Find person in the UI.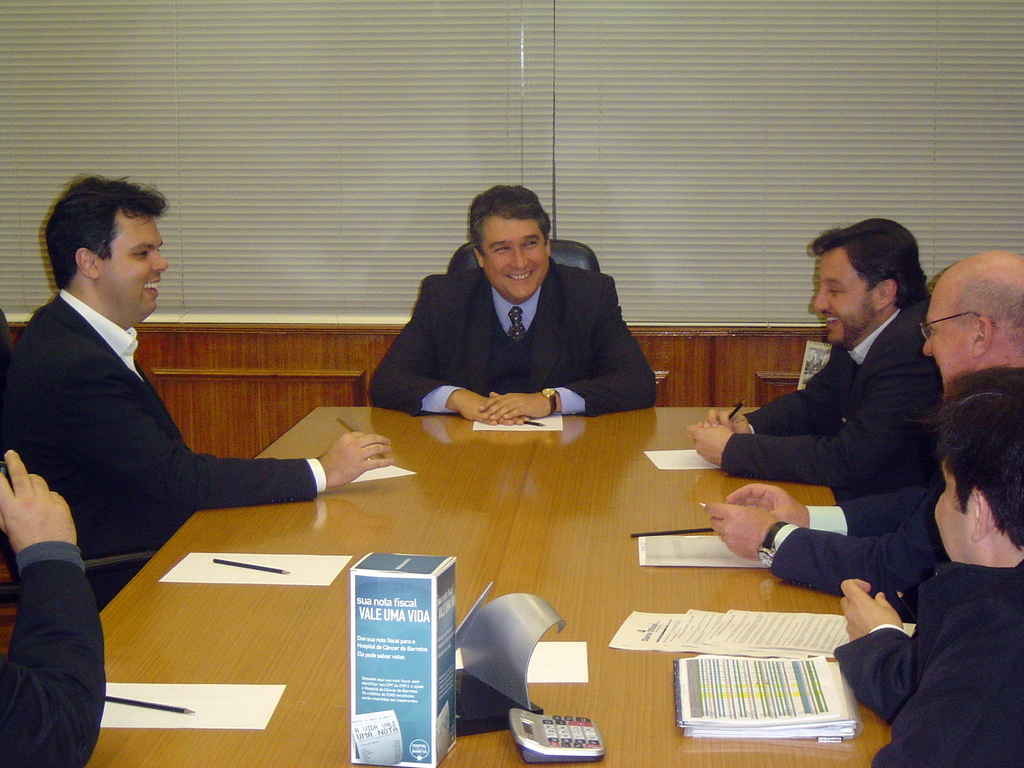
UI element at 0,171,396,611.
